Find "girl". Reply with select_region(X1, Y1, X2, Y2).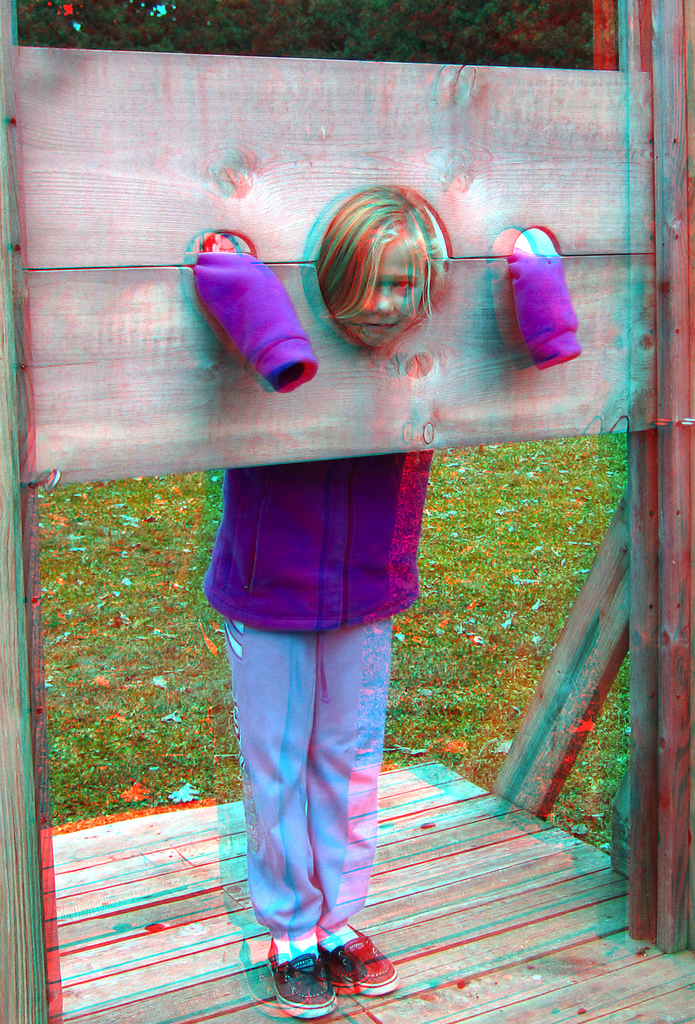
select_region(193, 184, 580, 1020).
